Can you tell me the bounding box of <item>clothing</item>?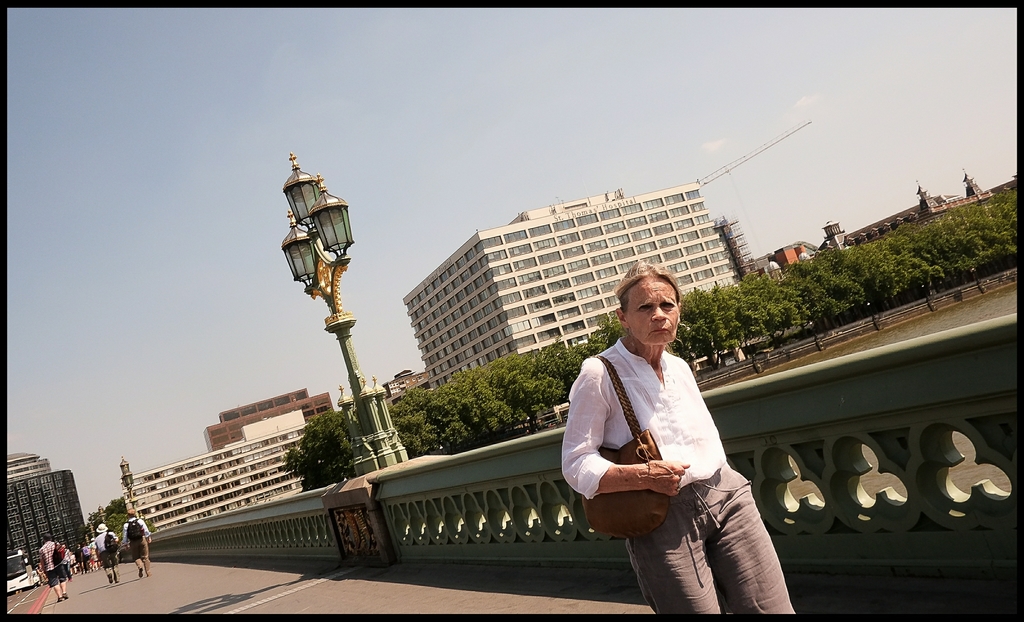
pyautogui.locateOnScreen(36, 538, 70, 591).
